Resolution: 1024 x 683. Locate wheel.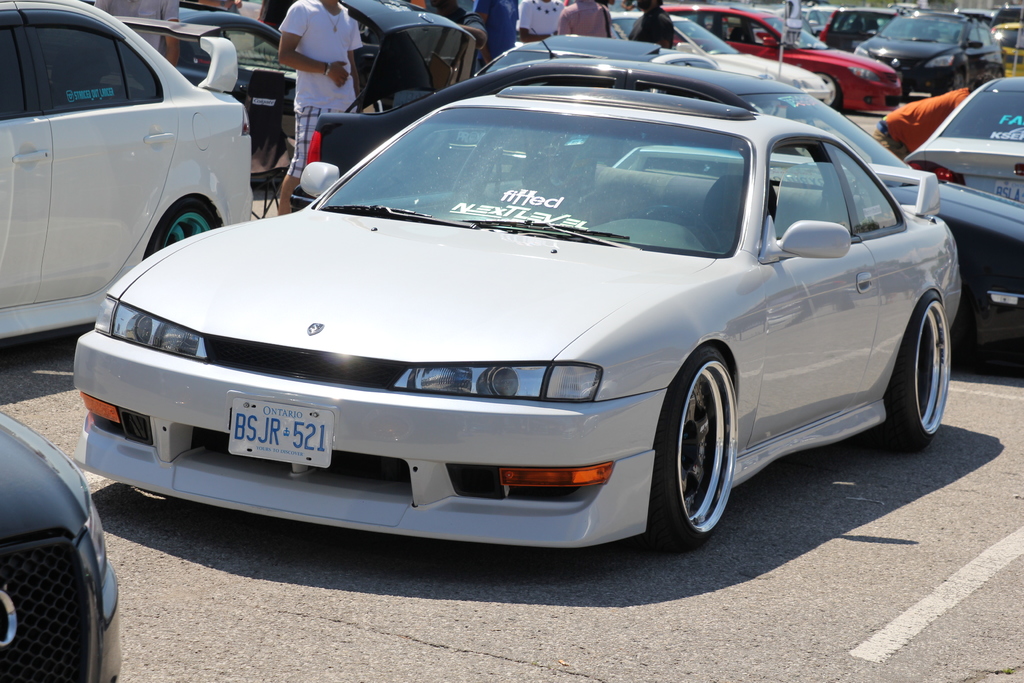
box(152, 200, 214, 256).
